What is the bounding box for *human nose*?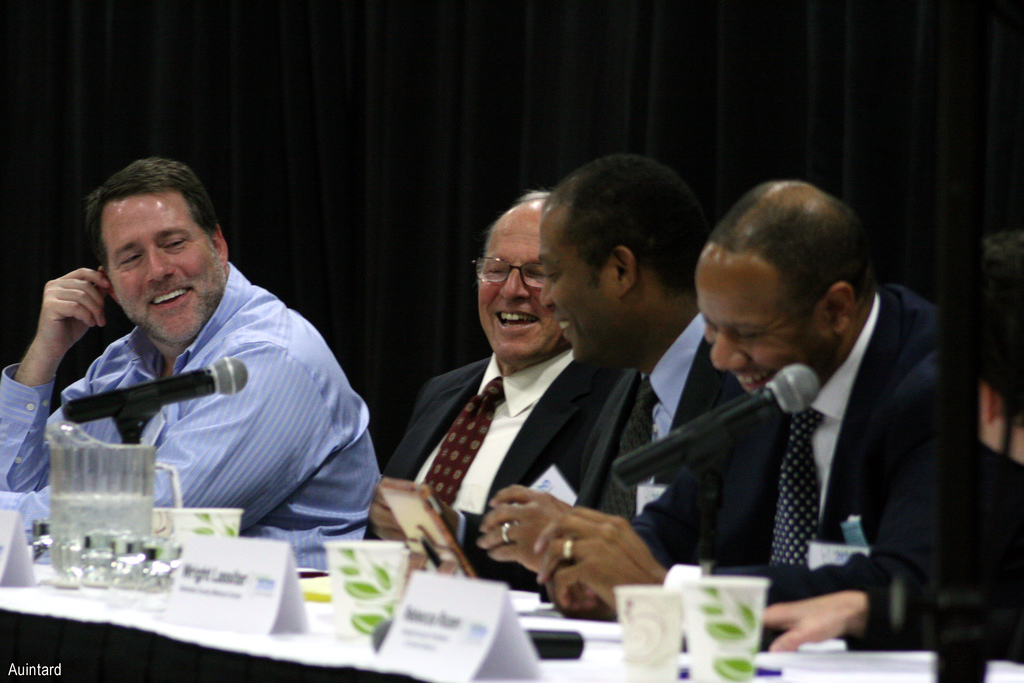
bbox=(145, 245, 175, 279).
